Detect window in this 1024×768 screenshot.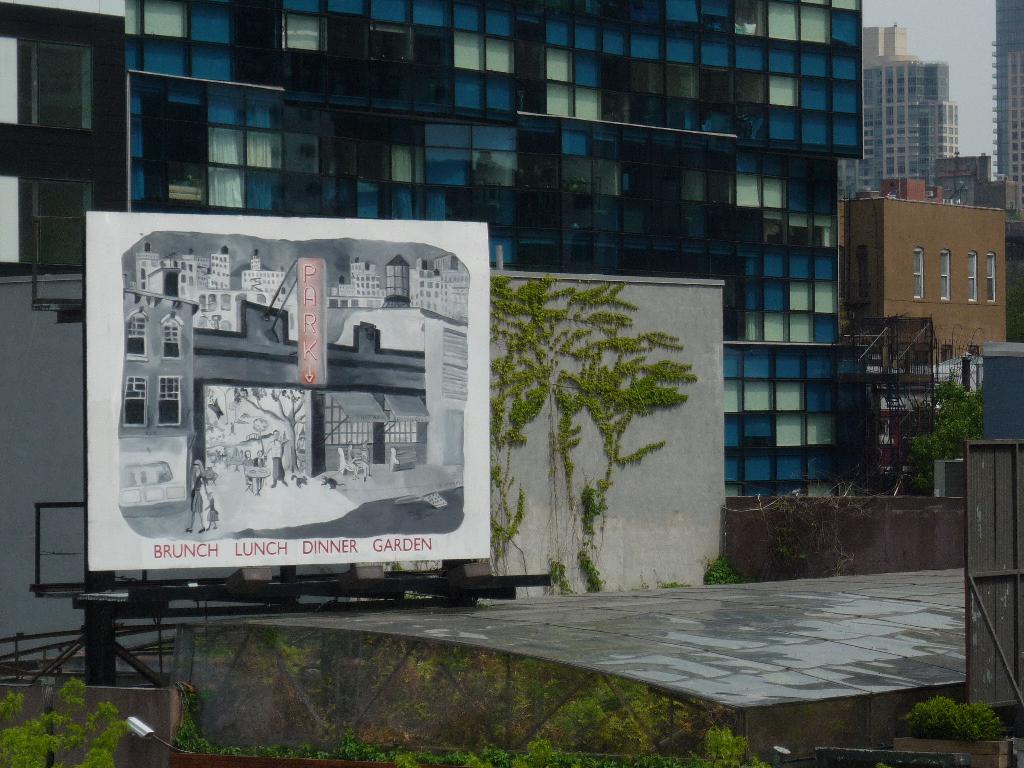
Detection: select_region(0, 39, 103, 124).
